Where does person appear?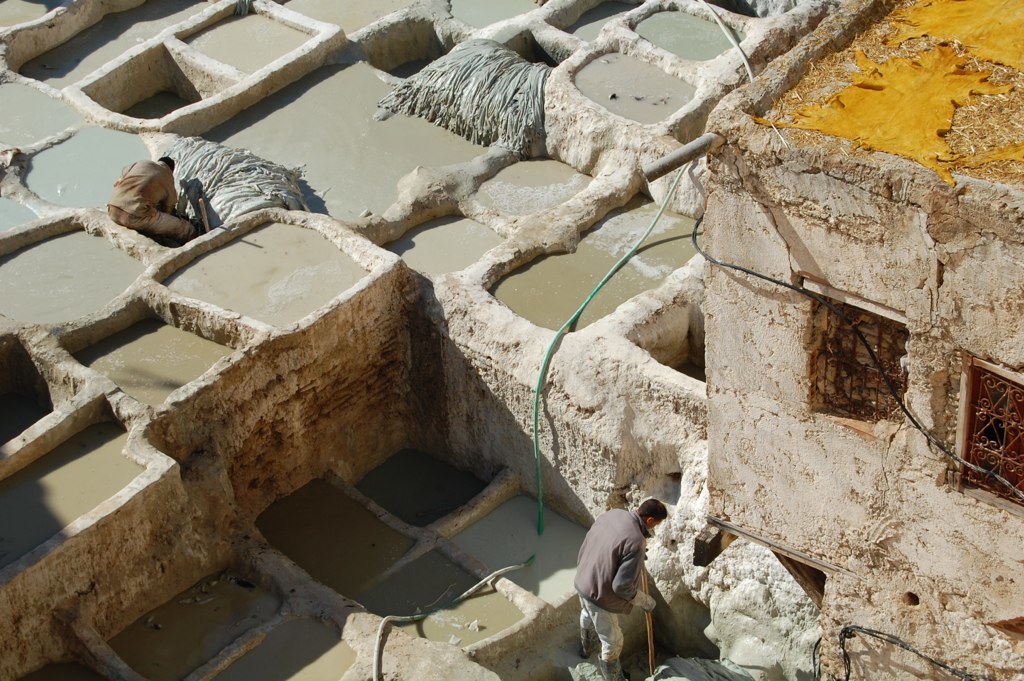
Appears at <box>106,156,195,245</box>.
